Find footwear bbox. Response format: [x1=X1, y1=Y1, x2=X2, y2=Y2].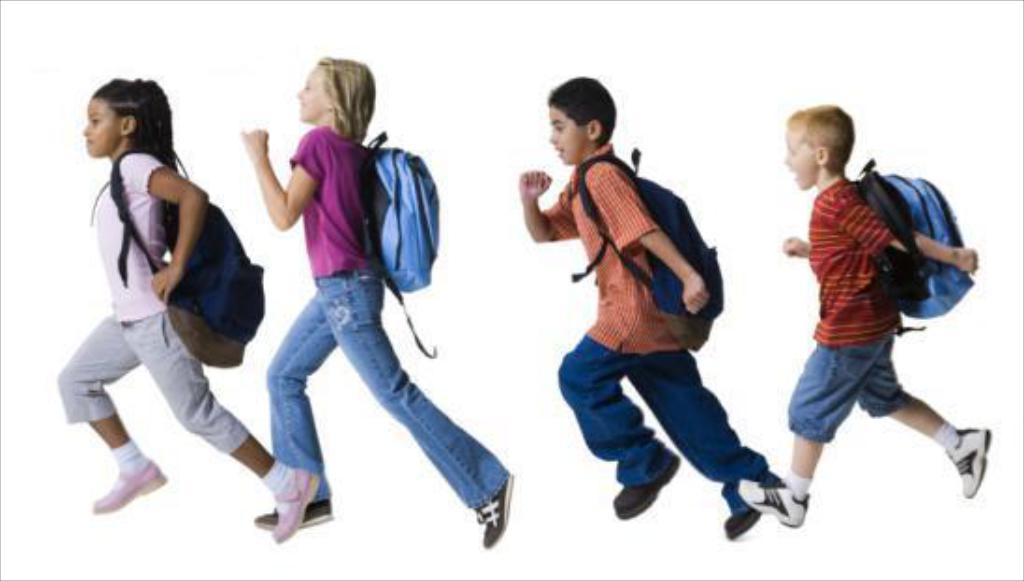
[x1=946, y1=426, x2=994, y2=499].
